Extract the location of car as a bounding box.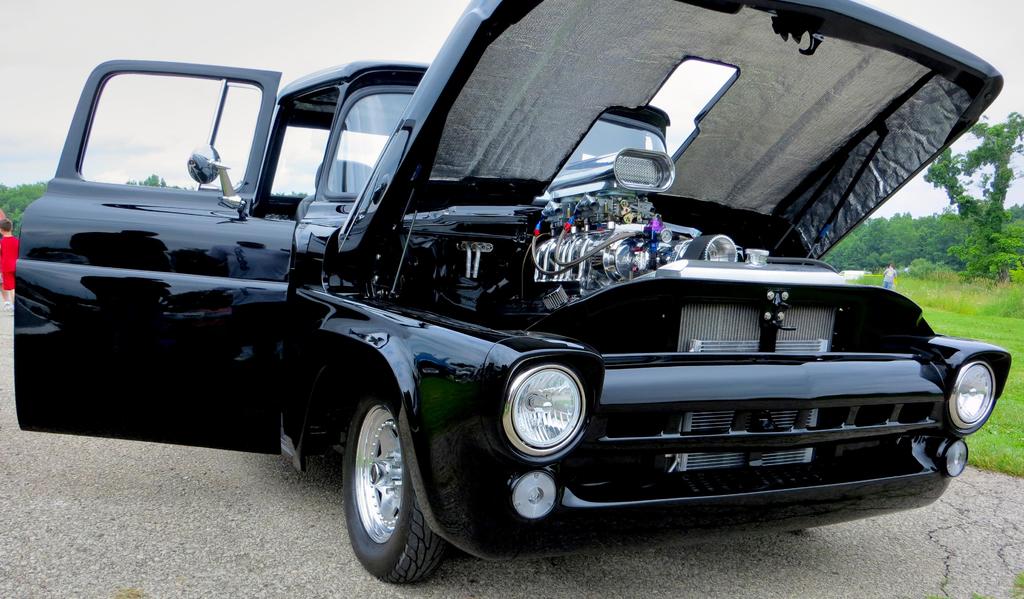
bbox=[29, 34, 987, 574].
